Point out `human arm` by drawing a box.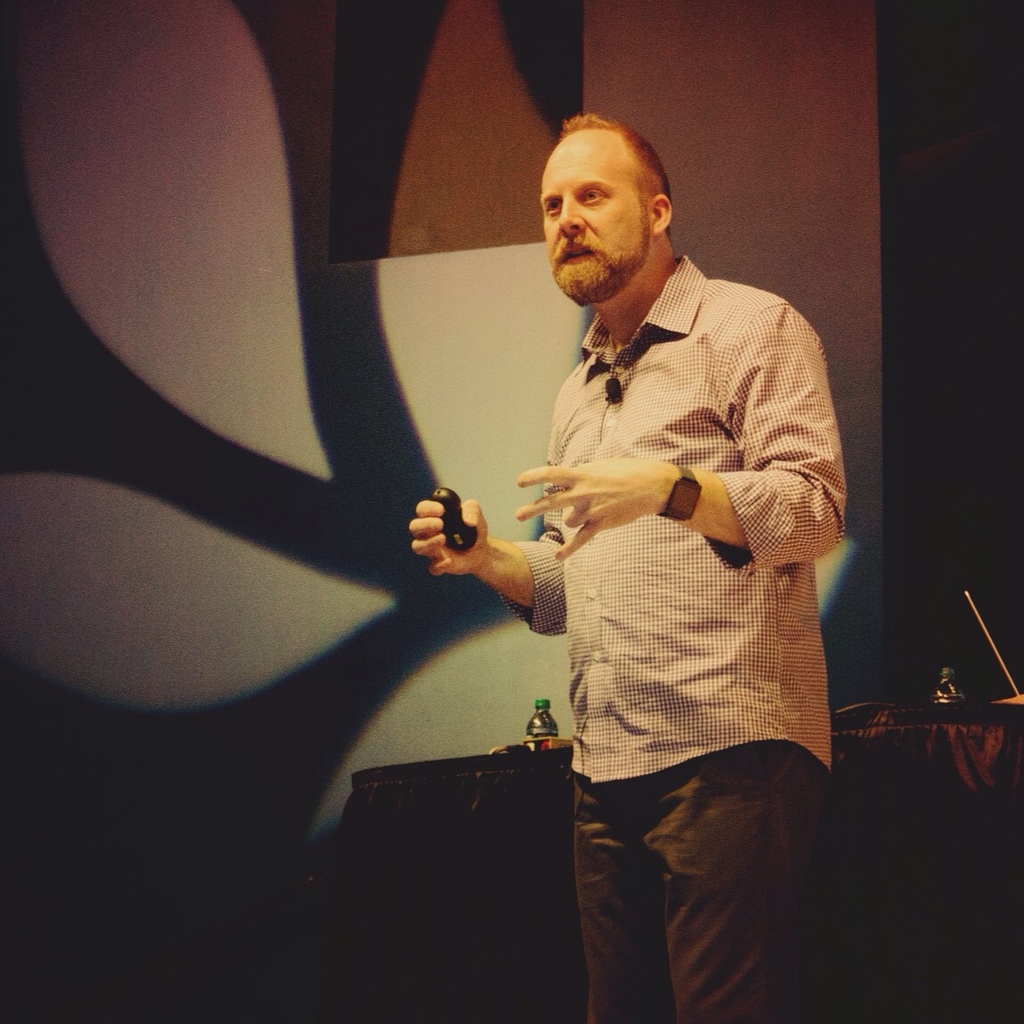
rect(400, 490, 572, 638).
